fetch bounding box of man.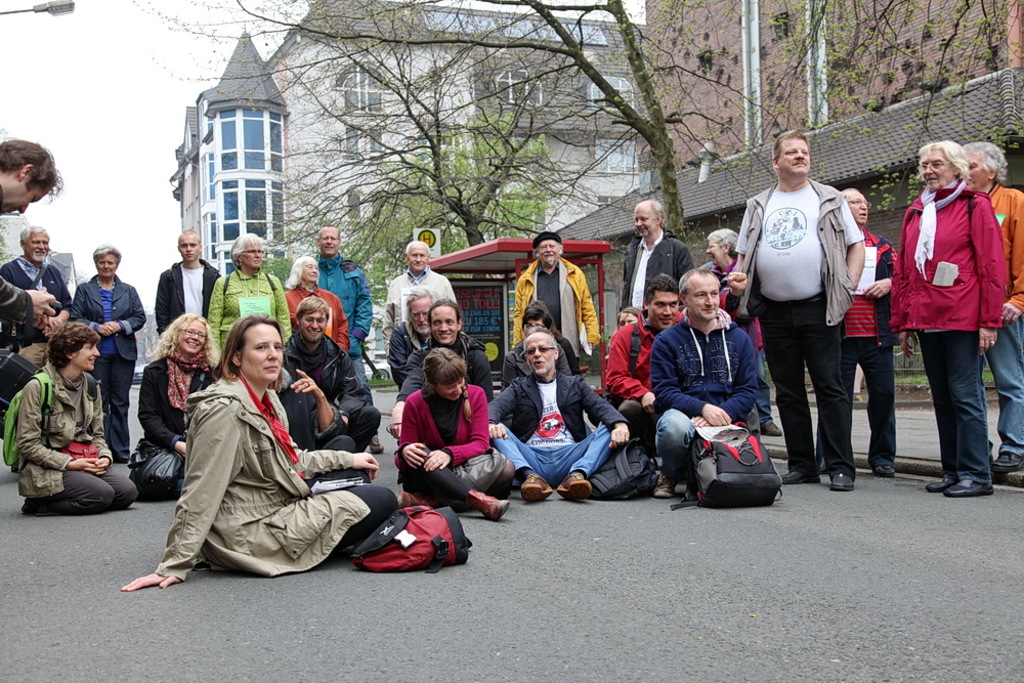
Bbox: left=839, top=180, right=908, bottom=475.
